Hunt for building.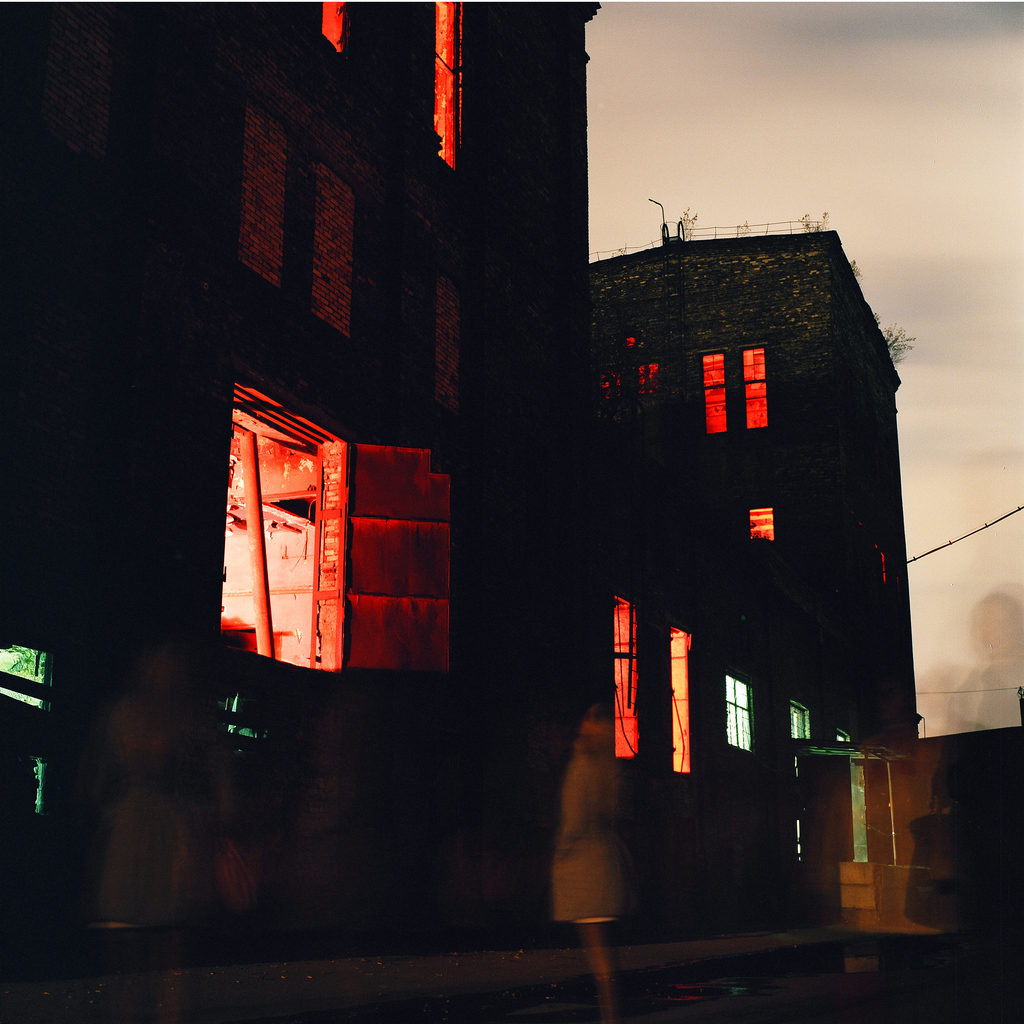
Hunted down at box(0, 0, 925, 993).
